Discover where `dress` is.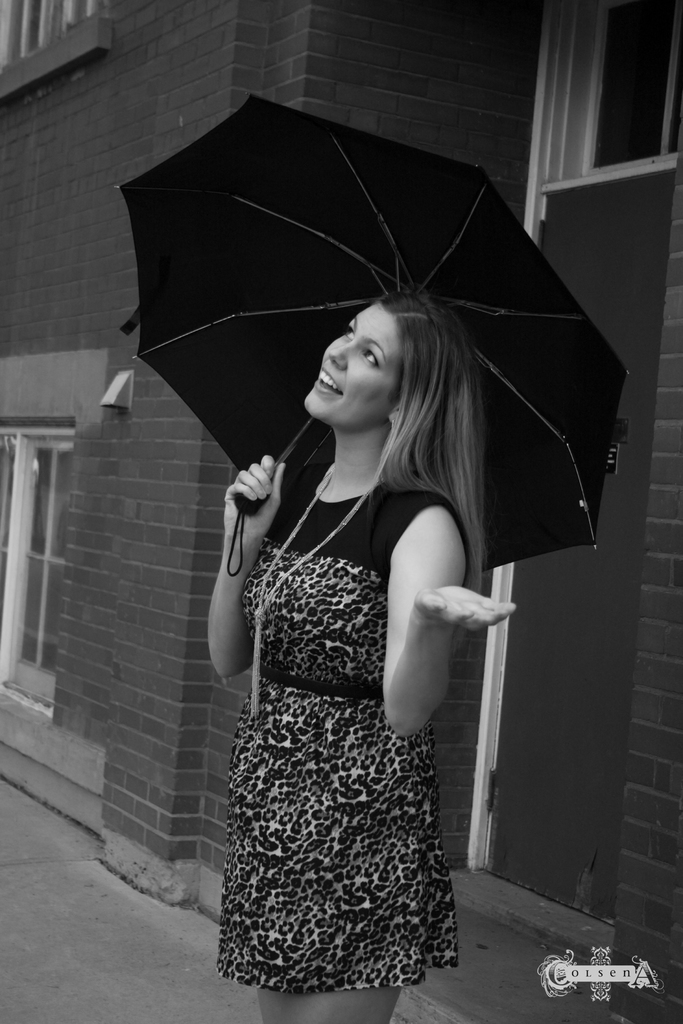
Discovered at [x1=194, y1=439, x2=465, y2=924].
